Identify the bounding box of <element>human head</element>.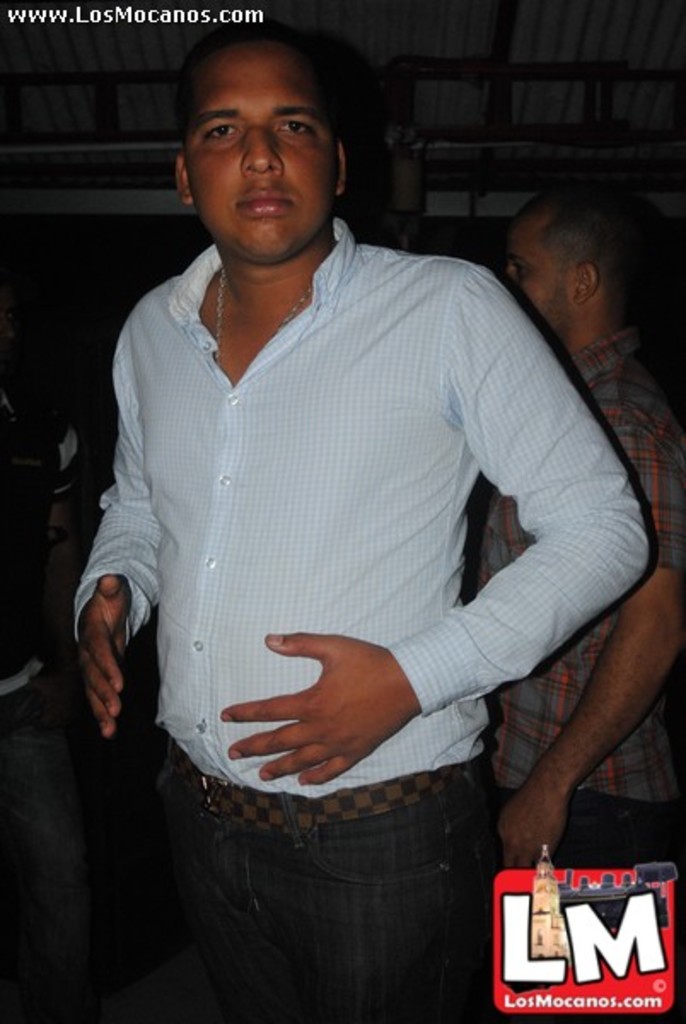
bbox=[169, 26, 375, 237].
